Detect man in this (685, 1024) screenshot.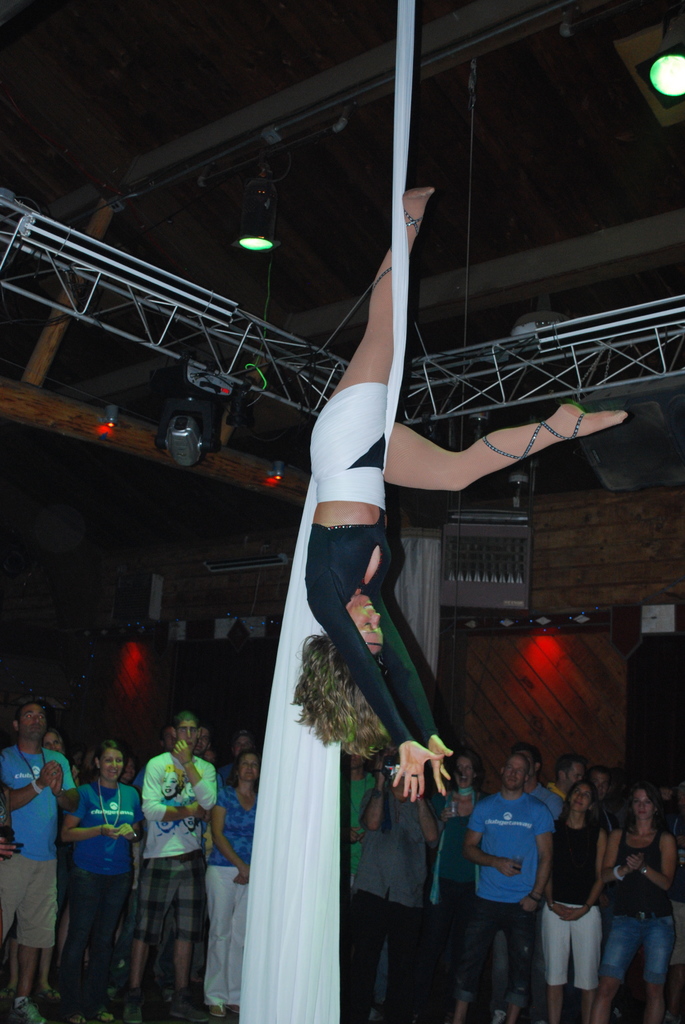
Detection: x1=453, y1=737, x2=572, y2=998.
